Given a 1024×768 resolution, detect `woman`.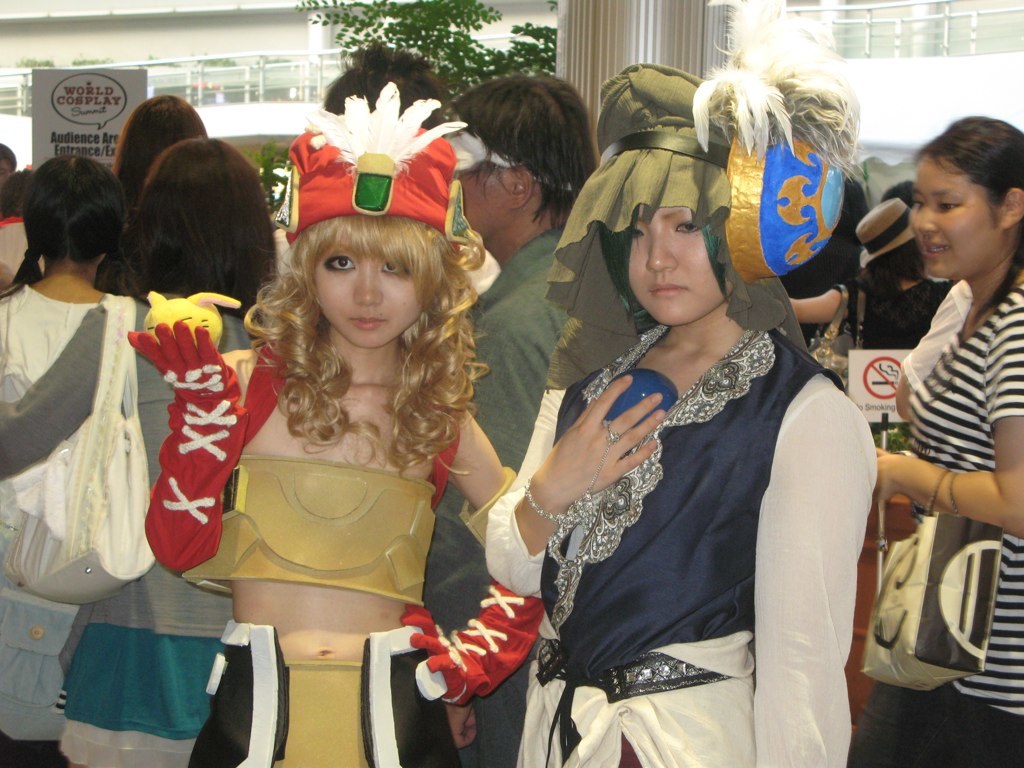
0:140:281:767.
